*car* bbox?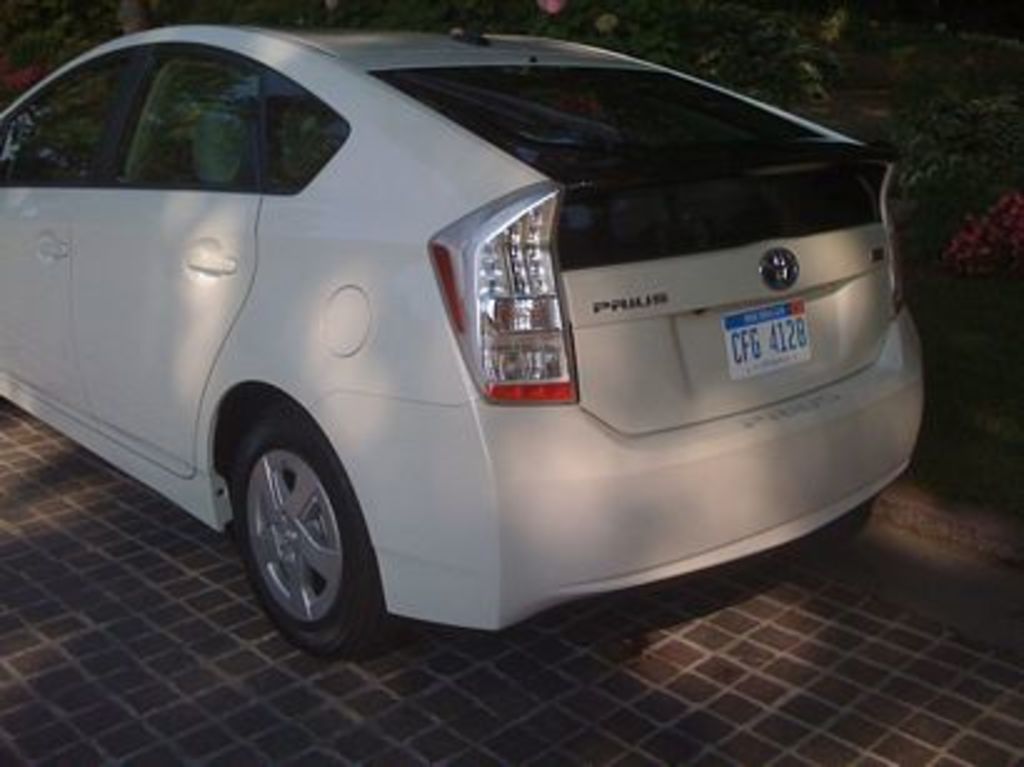
0, 10, 927, 660
